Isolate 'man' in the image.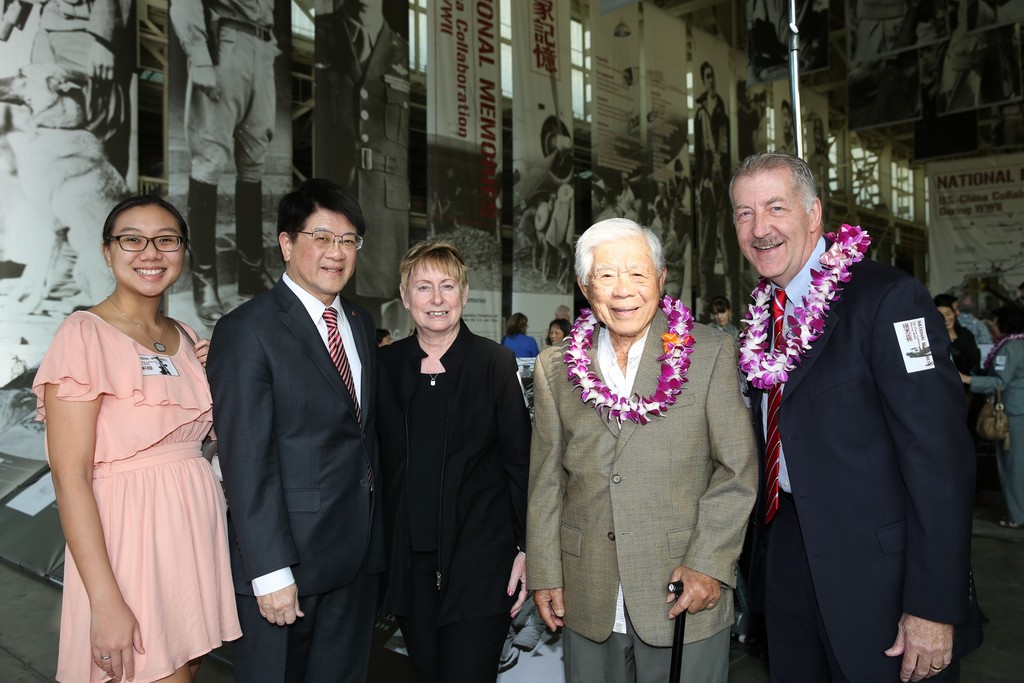
Isolated region: box(694, 58, 735, 322).
